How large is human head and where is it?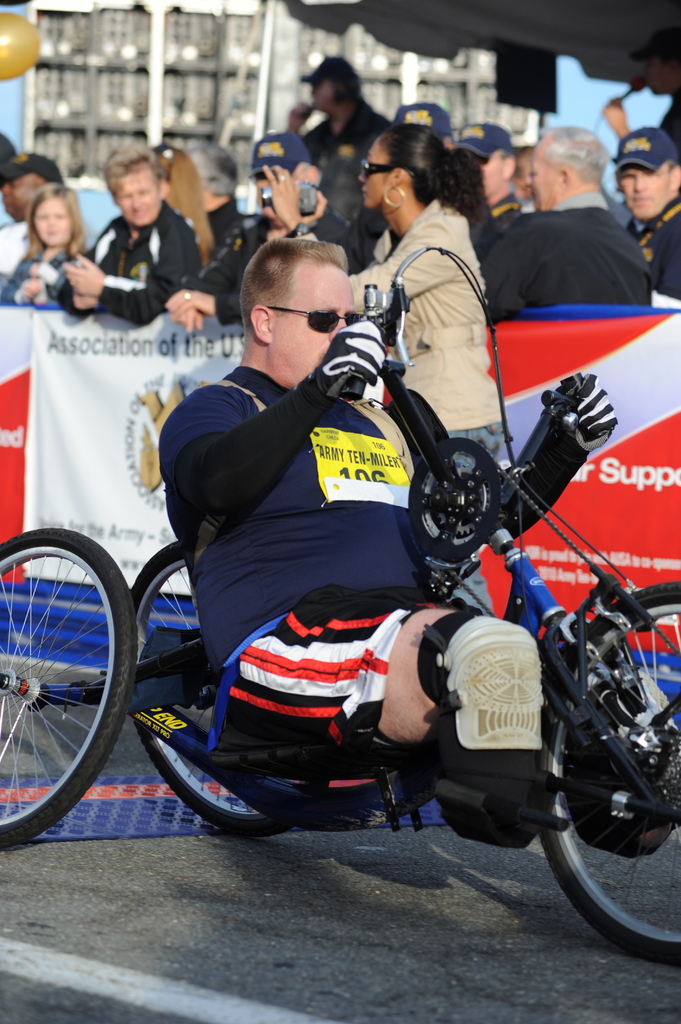
Bounding box: bbox=[356, 111, 478, 217].
